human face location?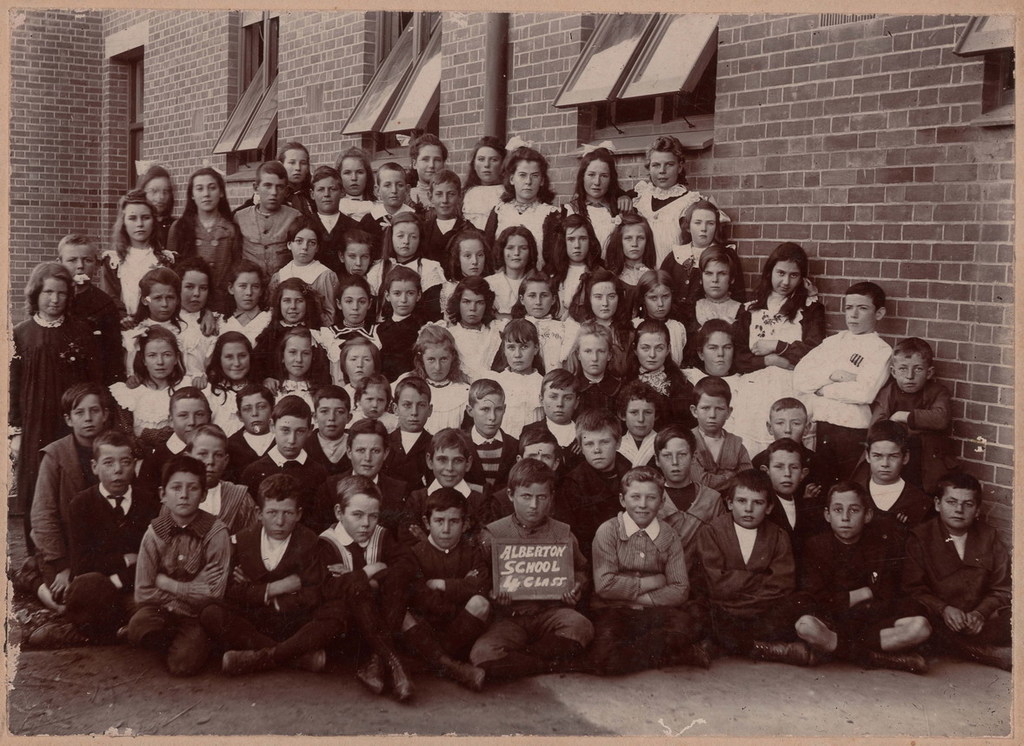
locate(234, 269, 259, 307)
